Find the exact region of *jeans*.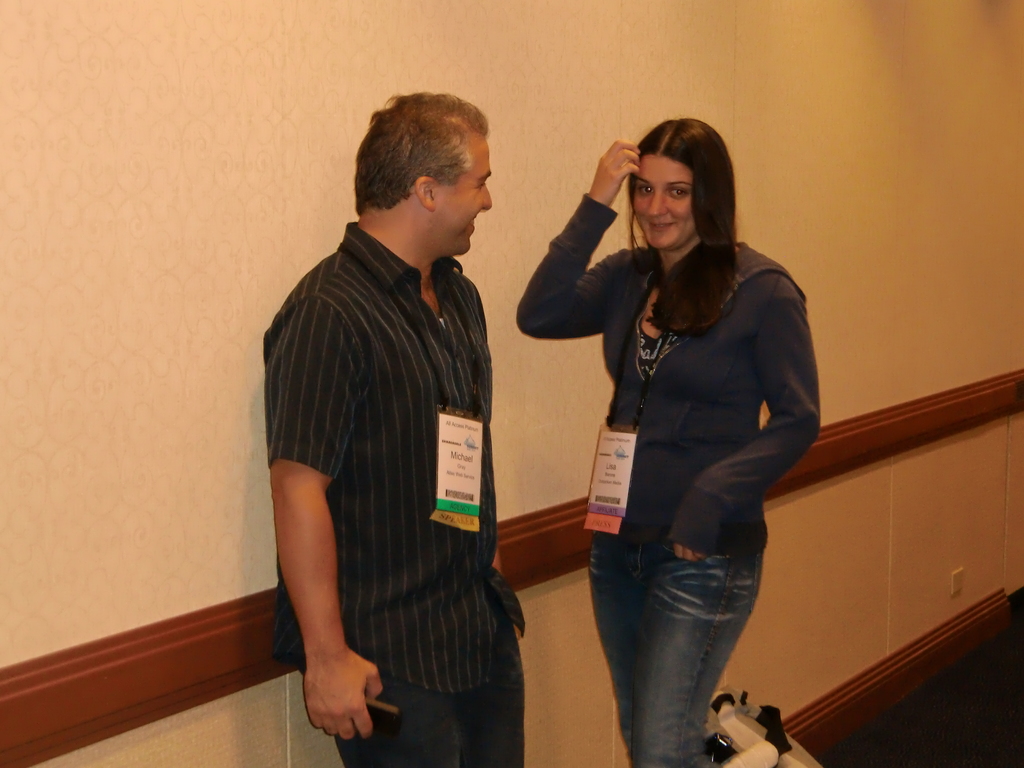
Exact region: [582, 535, 776, 755].
